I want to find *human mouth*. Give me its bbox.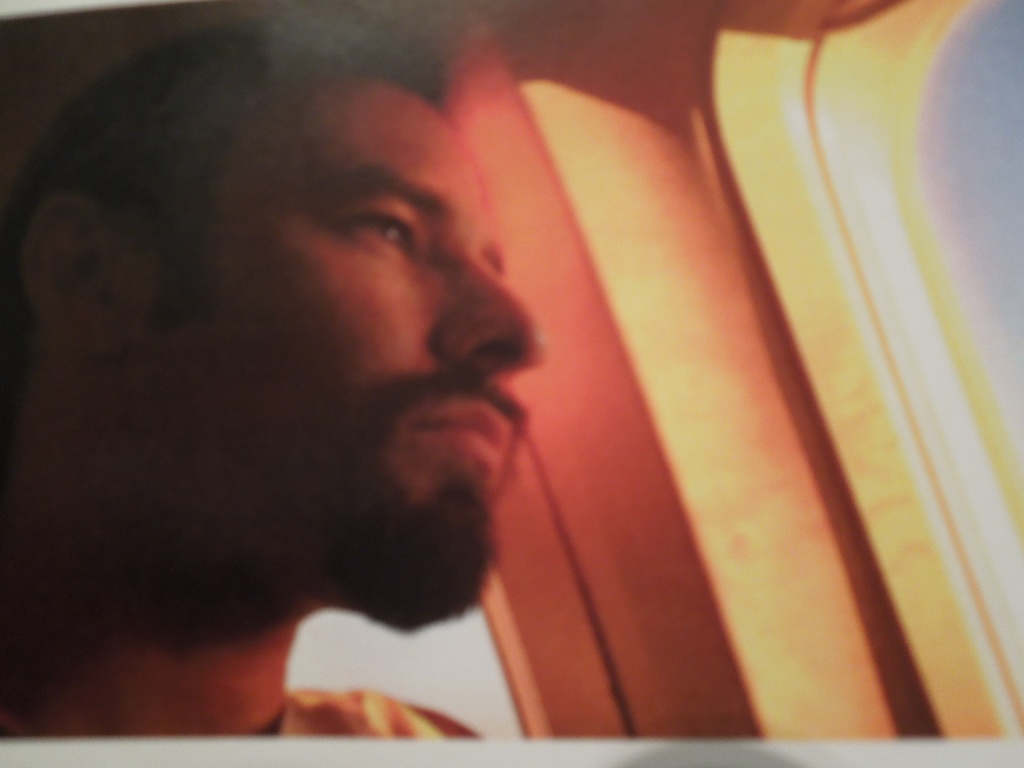
region(419, 406, 514, 479).
